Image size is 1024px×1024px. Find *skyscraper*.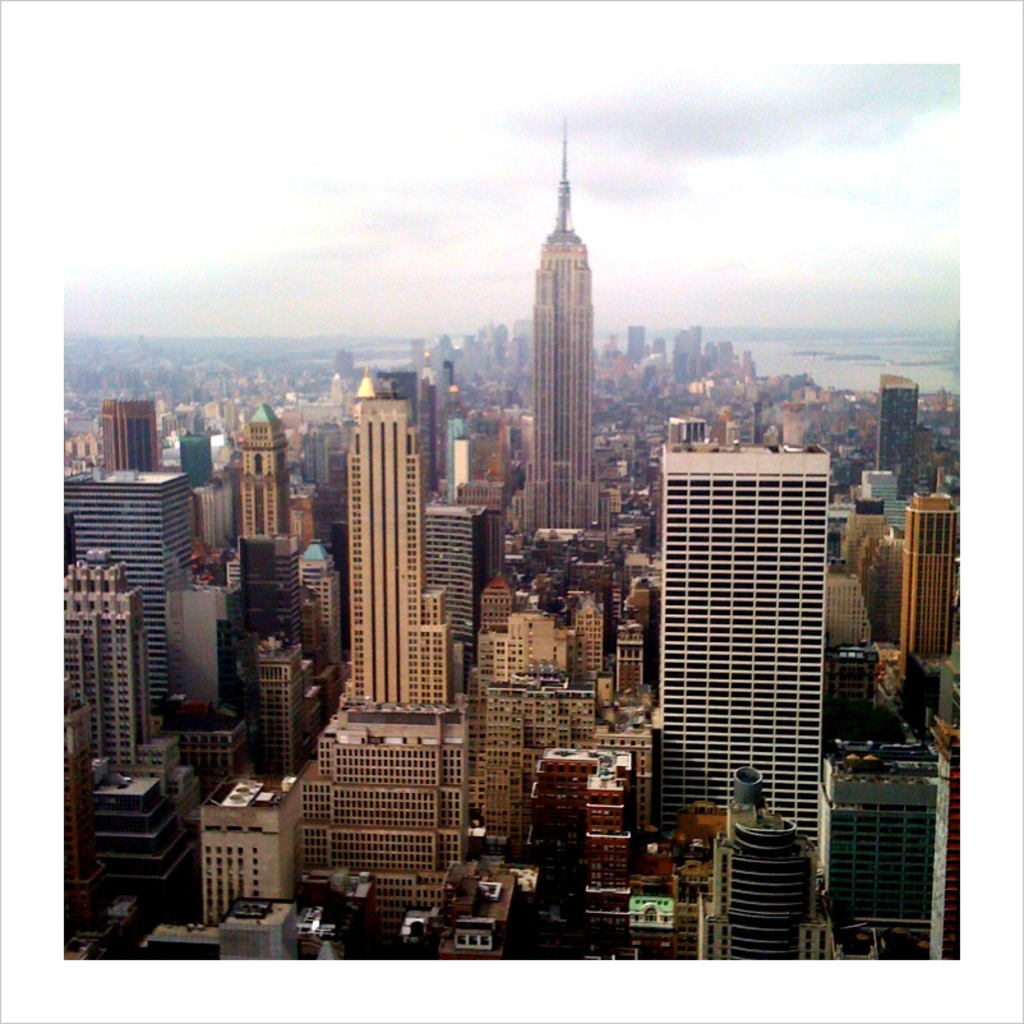
<region>872, 375, 917, 492</region>.
